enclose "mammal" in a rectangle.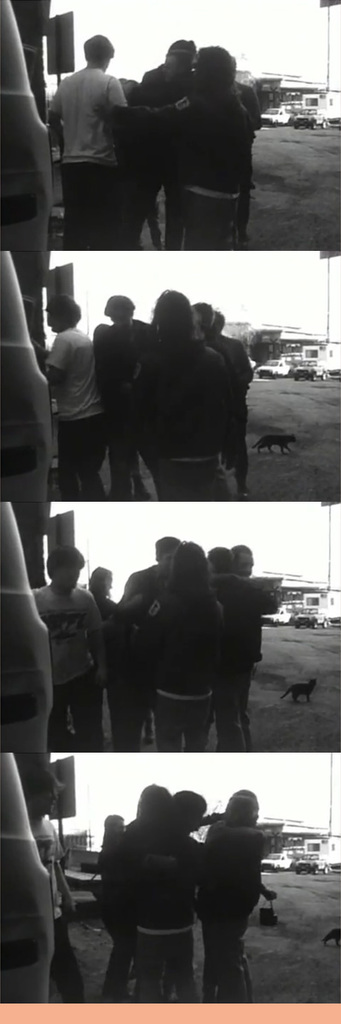
bbox=[43, 293, 108, 504].
